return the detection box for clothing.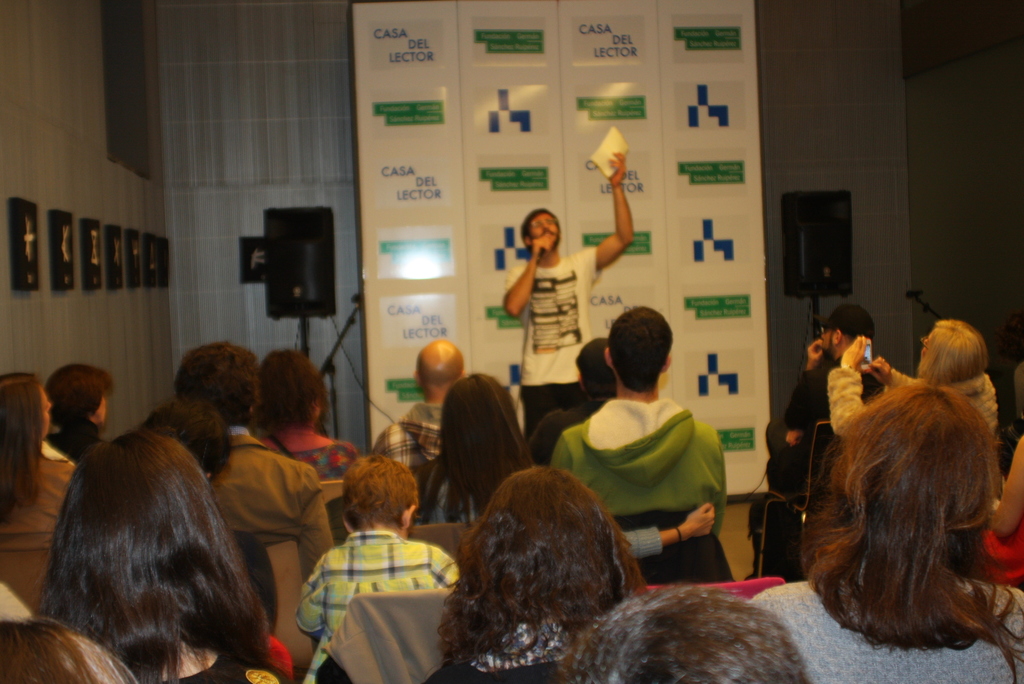
bbox(570, 362, 737, 576).
